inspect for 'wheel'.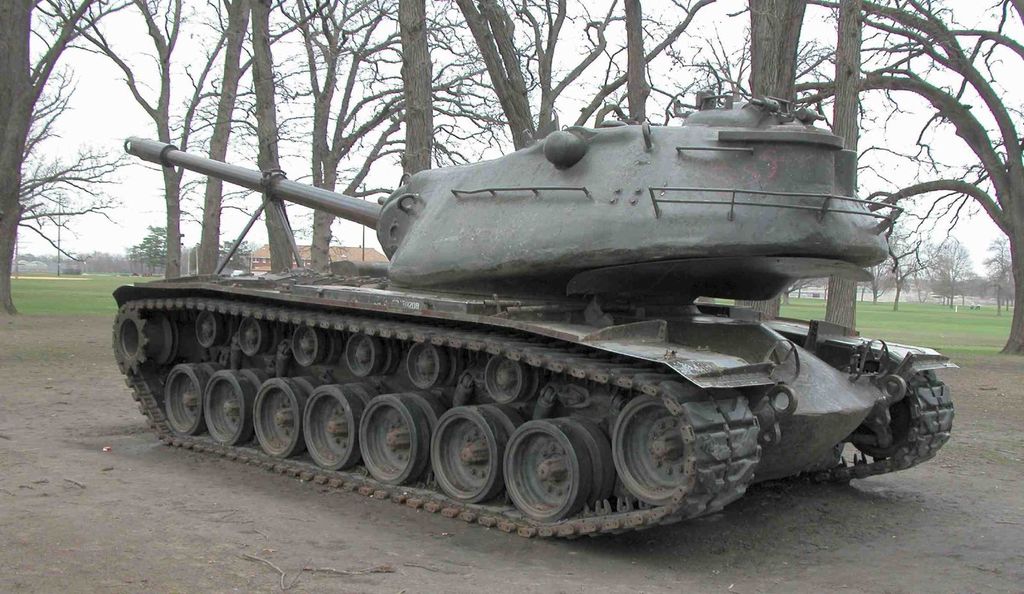
Inspection: bbox=[292, 373, 326, 390].
